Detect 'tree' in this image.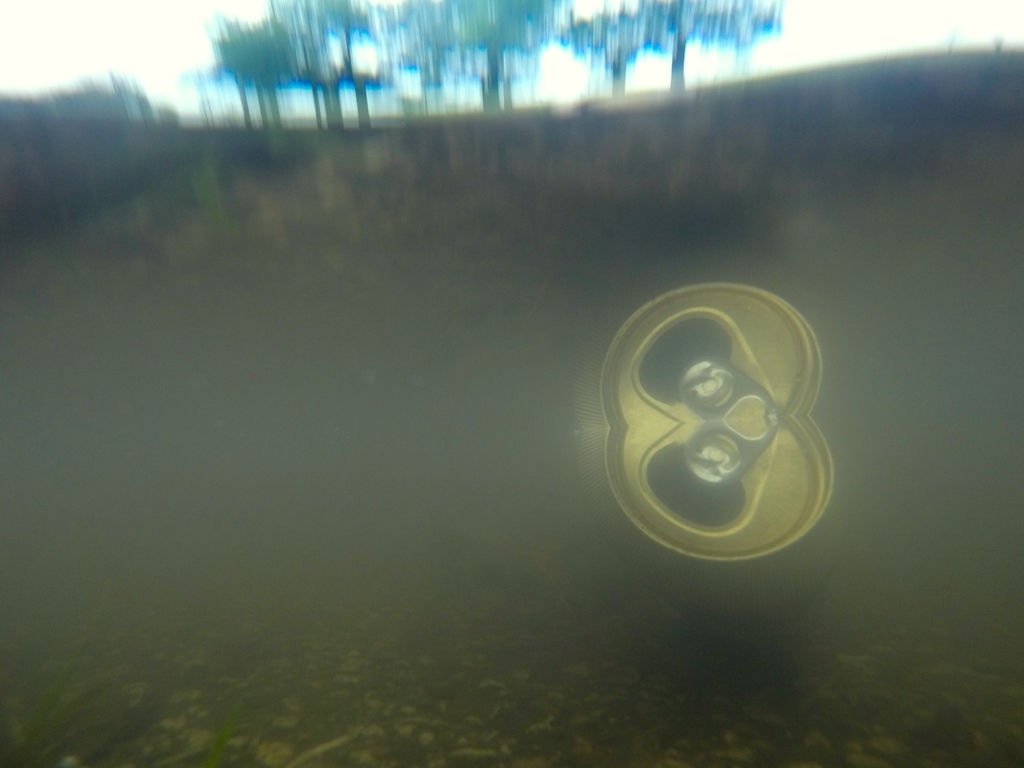
Detection: 557, 0, 783, 86.
